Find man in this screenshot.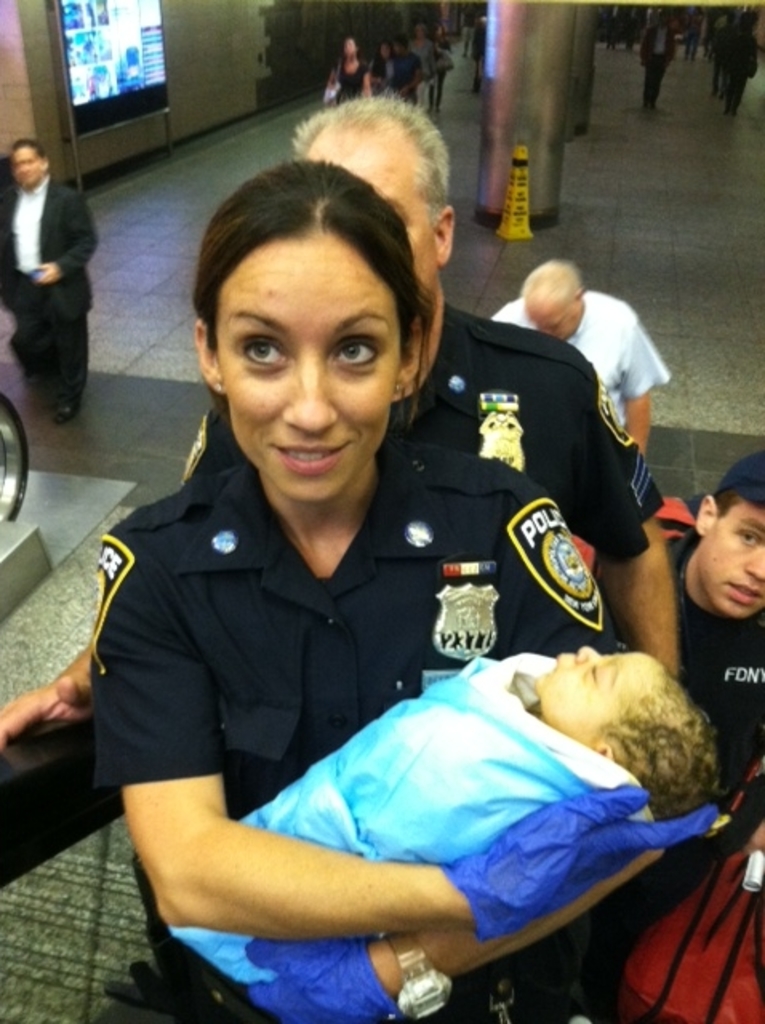
The bounding box for man is 487/259/672/454.
